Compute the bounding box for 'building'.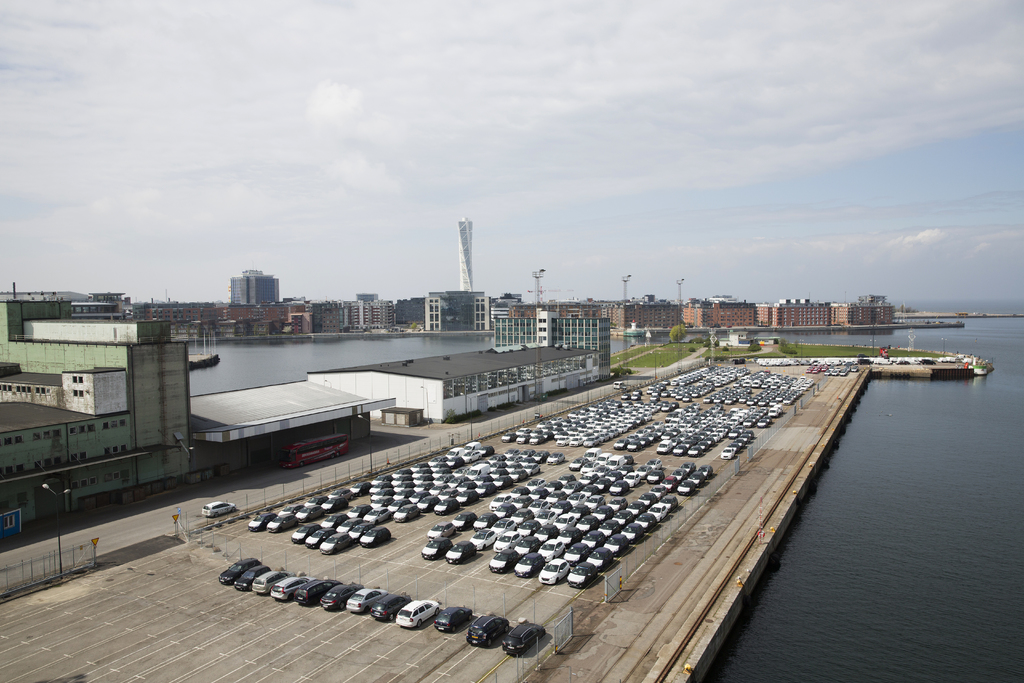
x1=304, y1=343, x2=602, y2=426.
